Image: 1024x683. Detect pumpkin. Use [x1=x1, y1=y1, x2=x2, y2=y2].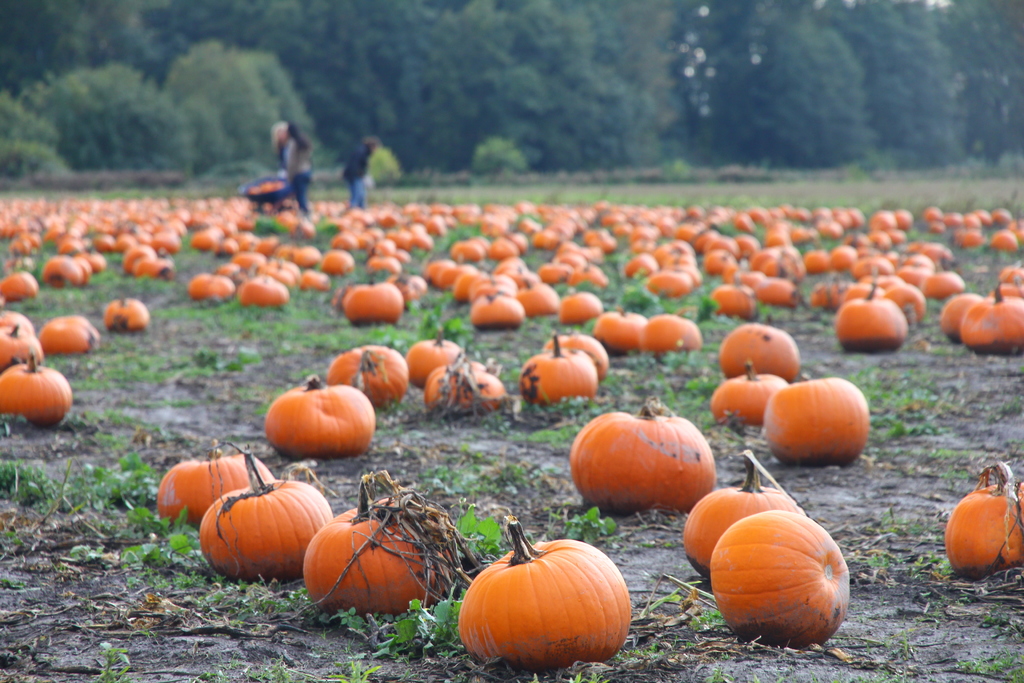
[x1=569, y1=404, x2=715, y2=518].
